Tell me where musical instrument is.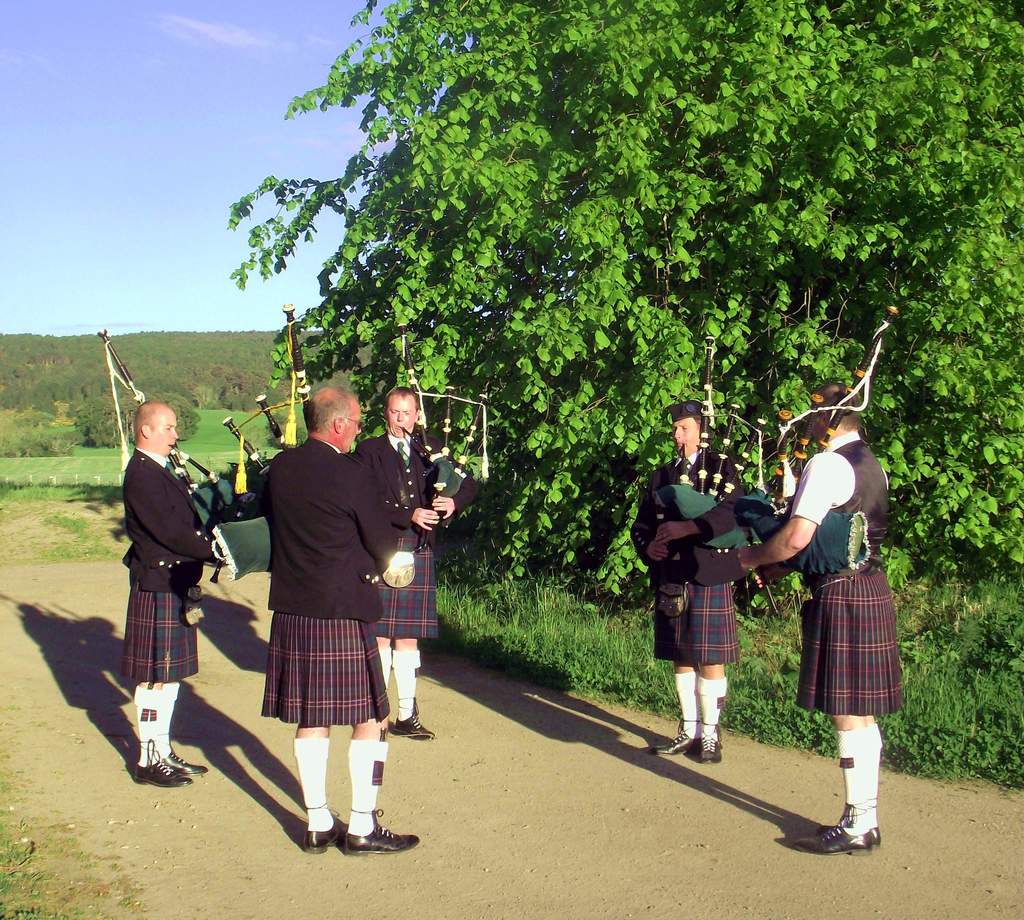
musical instrument is at Rect(218, 313, 315, 529).
